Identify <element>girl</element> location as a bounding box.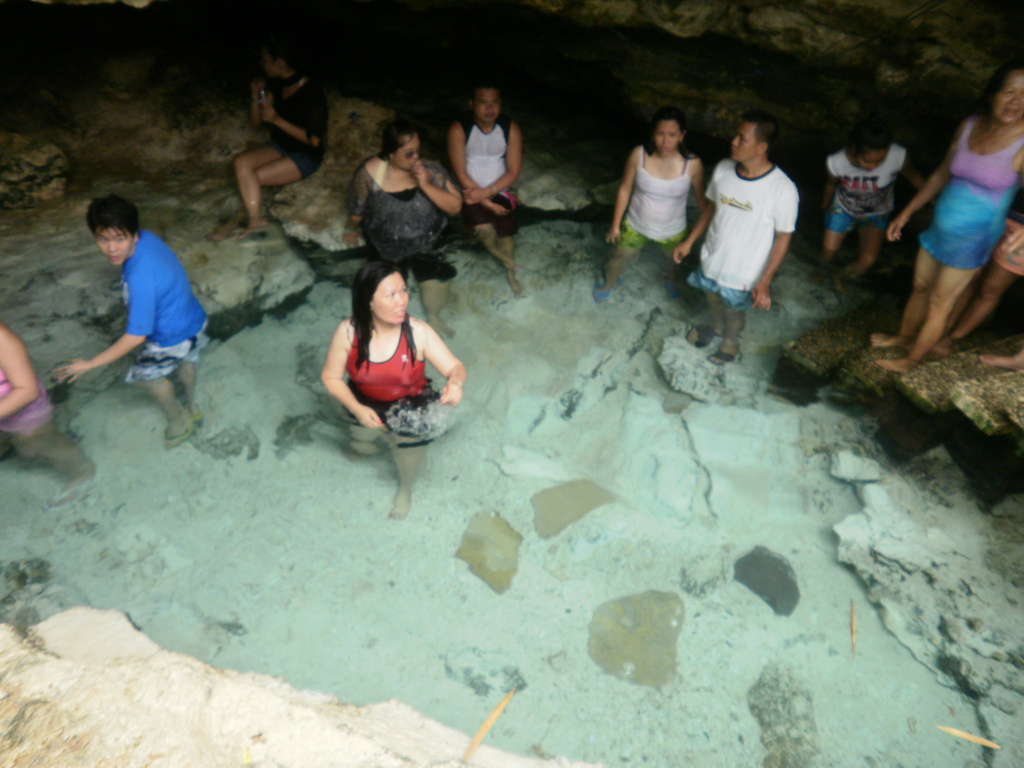
<bbox>590, 99, 714, 308</bbox>.
